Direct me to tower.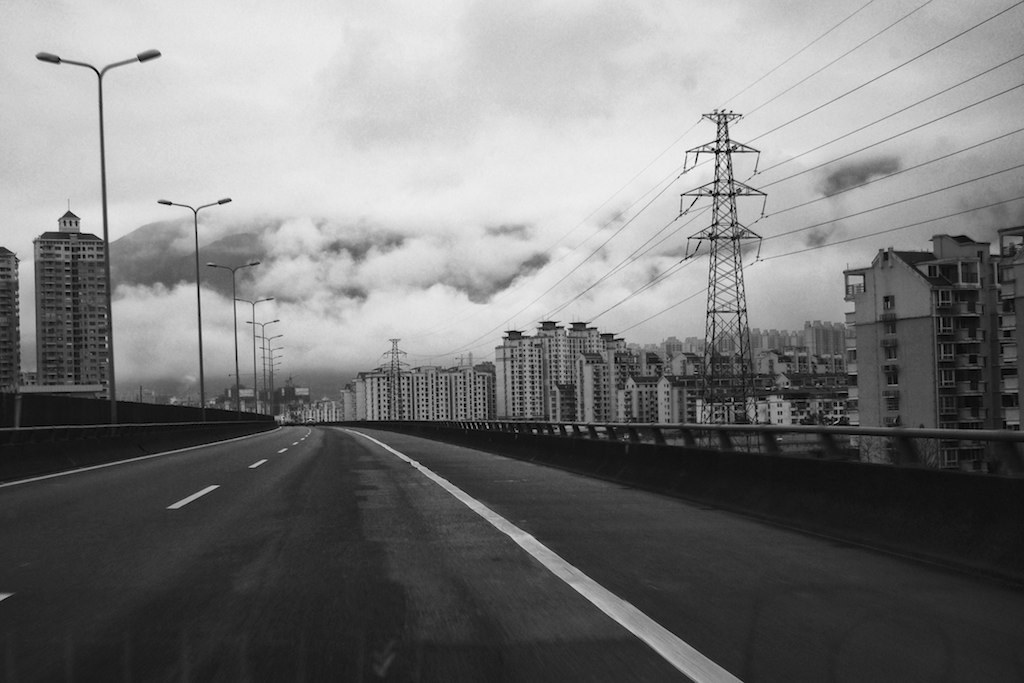
Direction: x1=0 y1=246 x2=20 y2=403.
